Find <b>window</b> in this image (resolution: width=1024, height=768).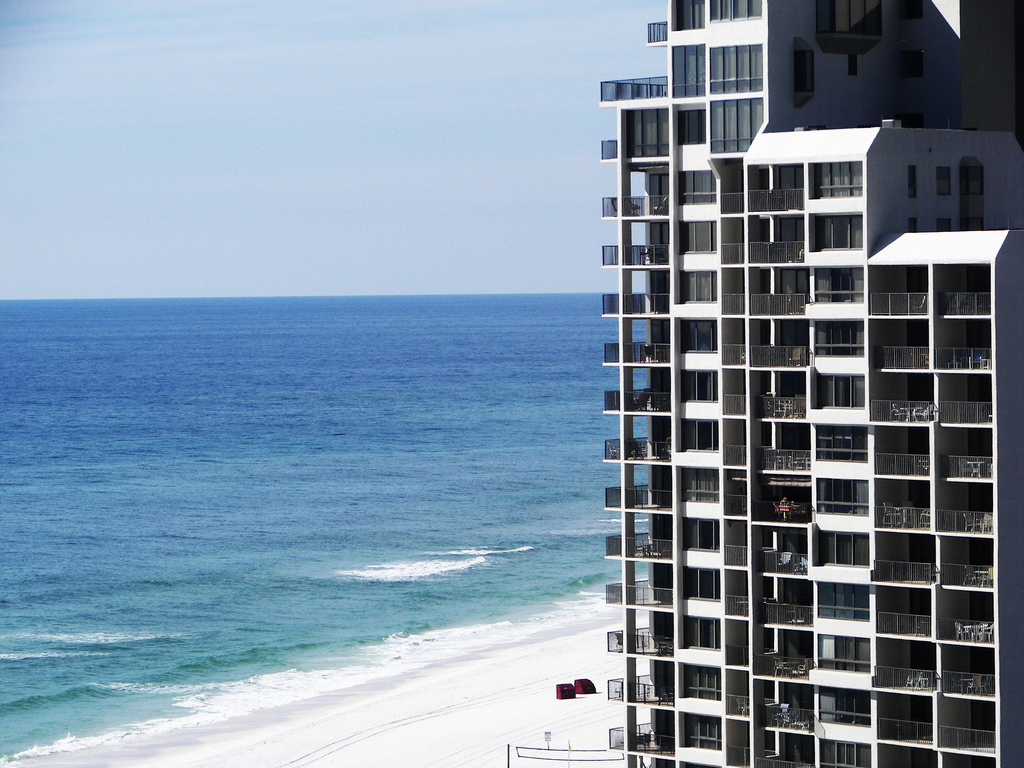
(795, 51, 815, 109).
